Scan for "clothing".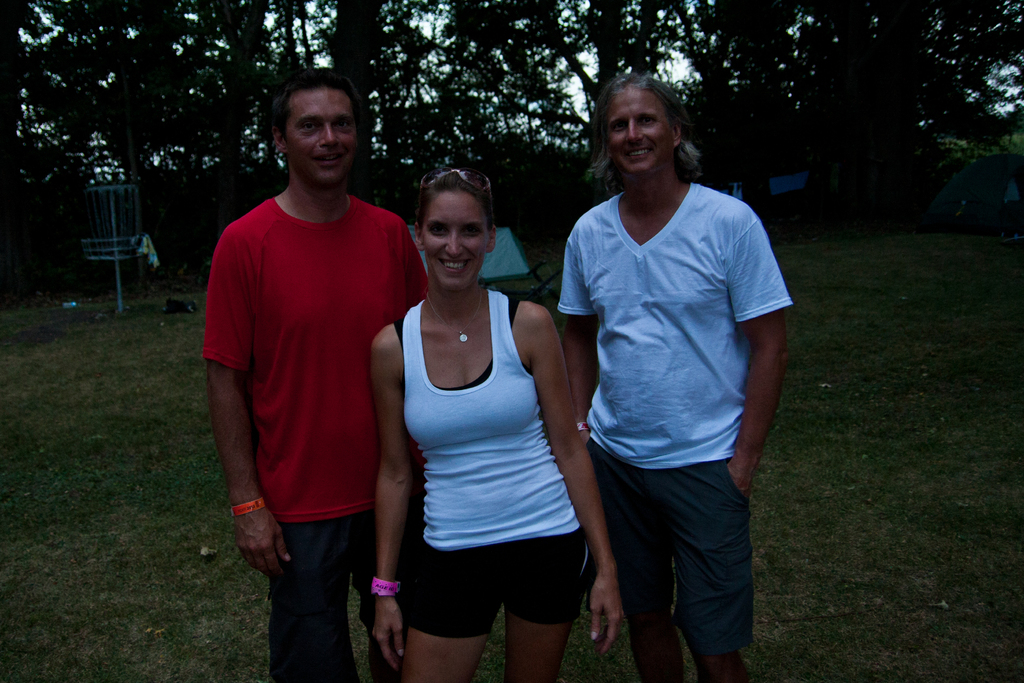
Scan result: [396, 289, 593, 637].
